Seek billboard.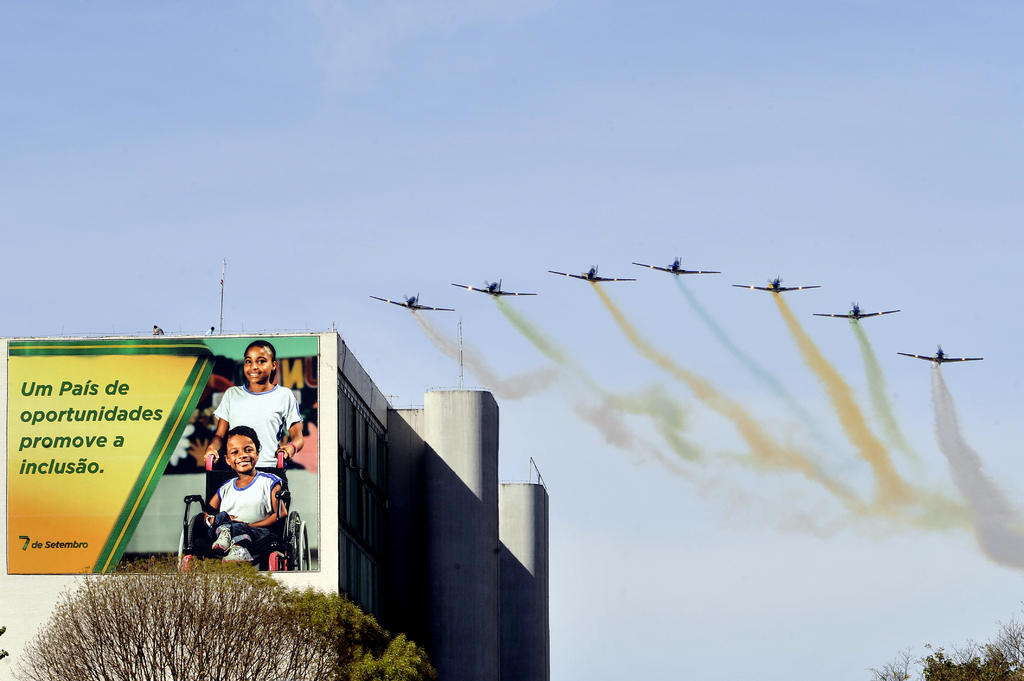
5/310/287/619.
